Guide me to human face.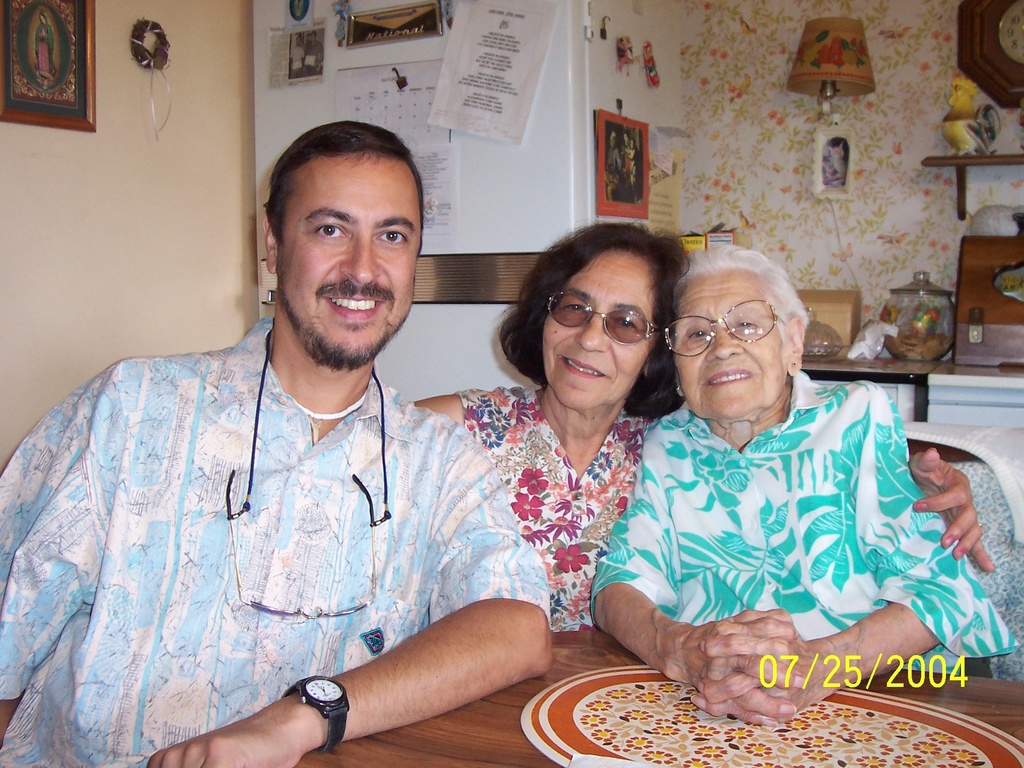
Guidance: l=543, t=252, r=660, b=404.
